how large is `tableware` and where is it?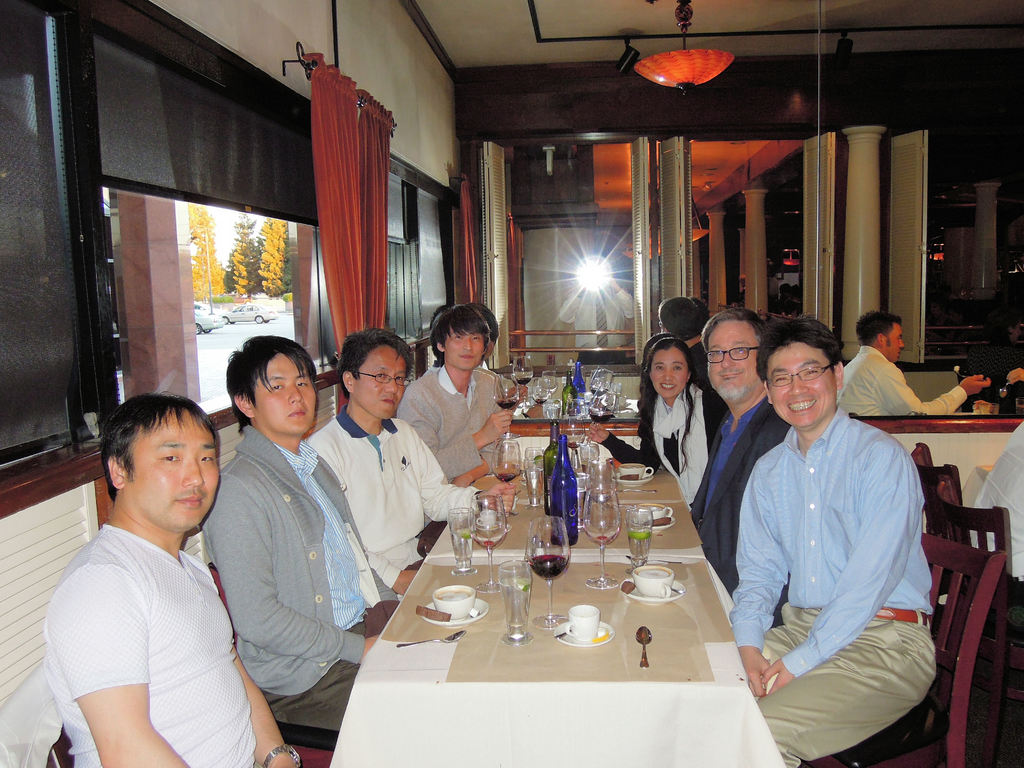
Bounding box: bbox=(620, 579, 686, 604).
